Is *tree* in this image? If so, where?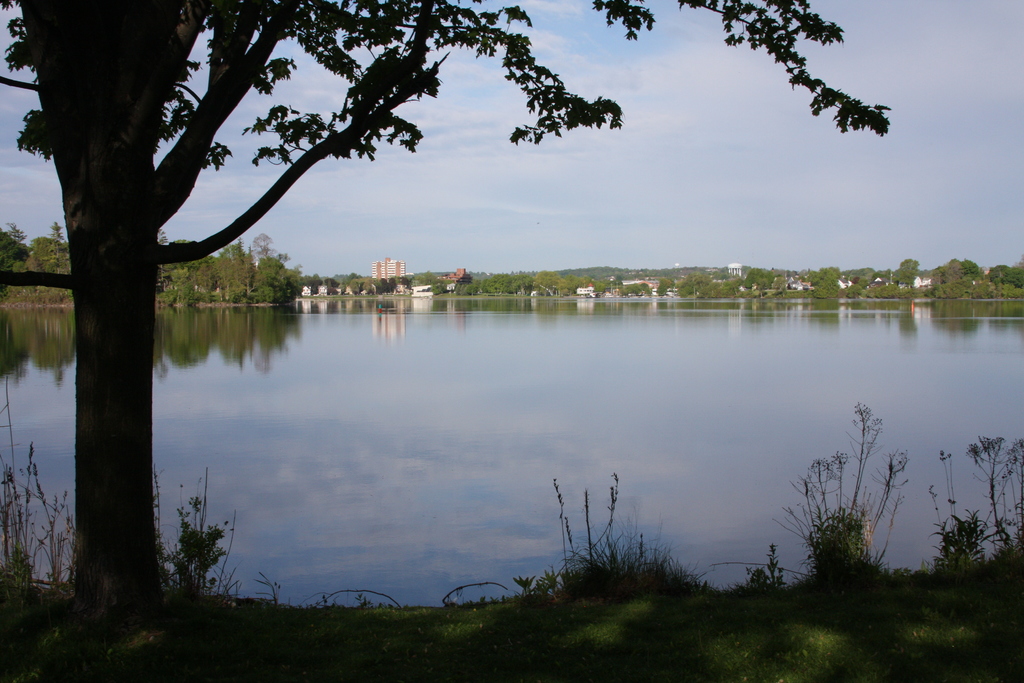
Yes, at <box>937,261,963,281</box>.
